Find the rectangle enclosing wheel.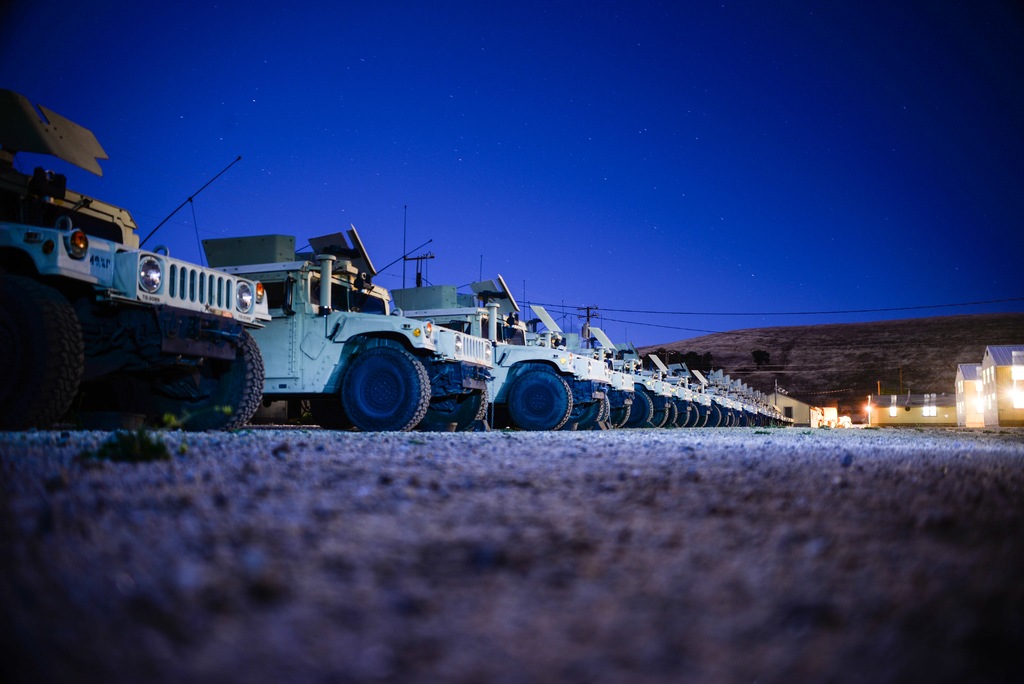
bbox(667, 402, 677, 424).
